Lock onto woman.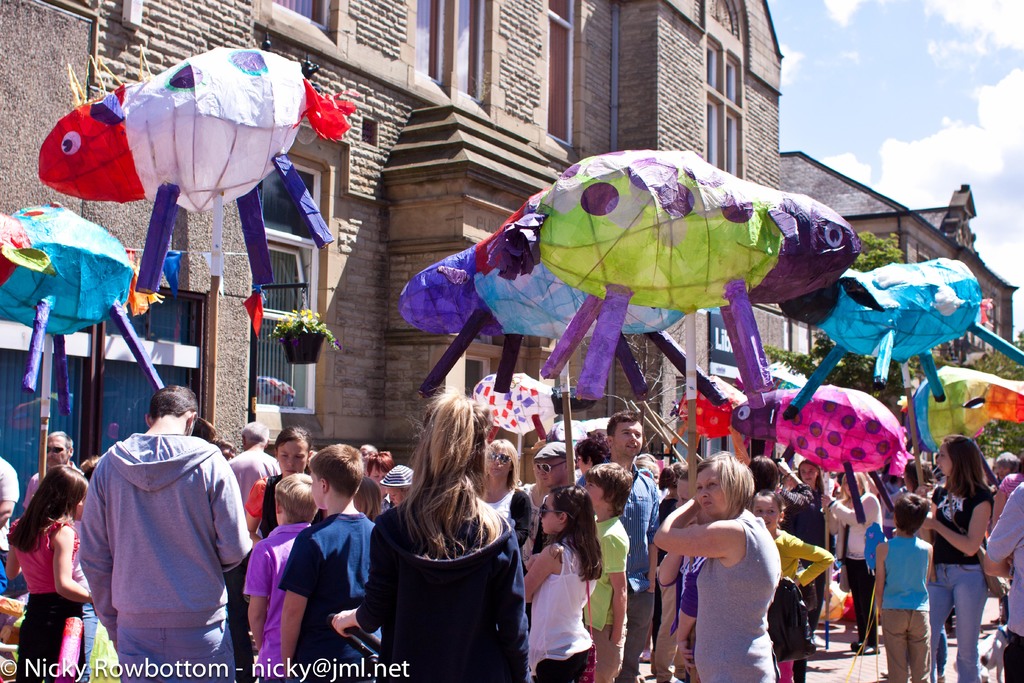
Locked: [820,471,887,656].
